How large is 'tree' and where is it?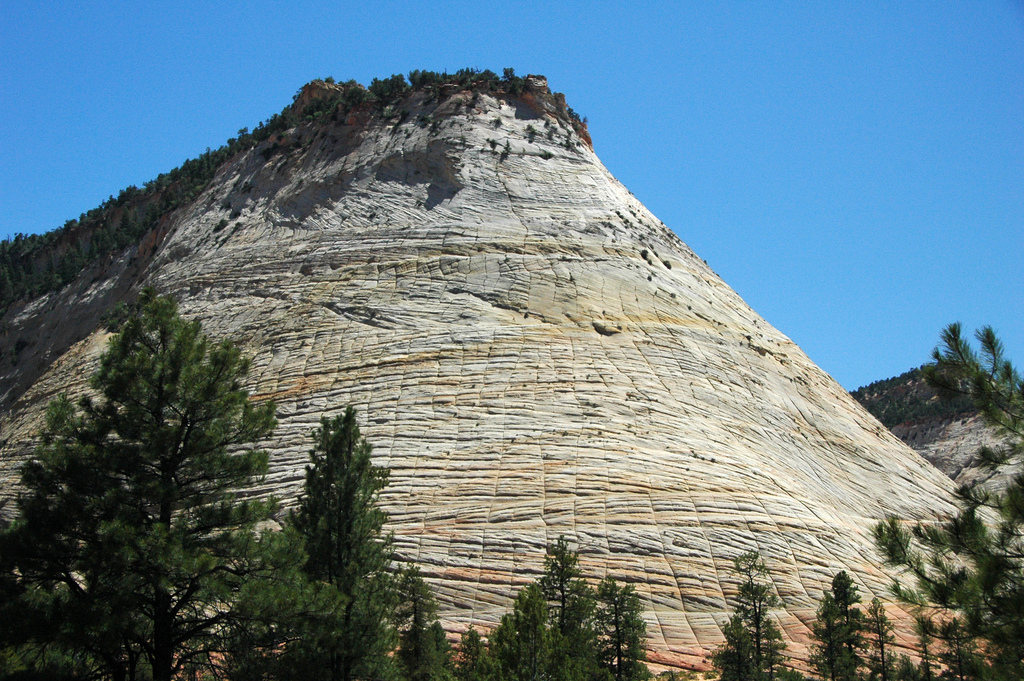
Bounding box: box=[26, 262, 285, 658].
